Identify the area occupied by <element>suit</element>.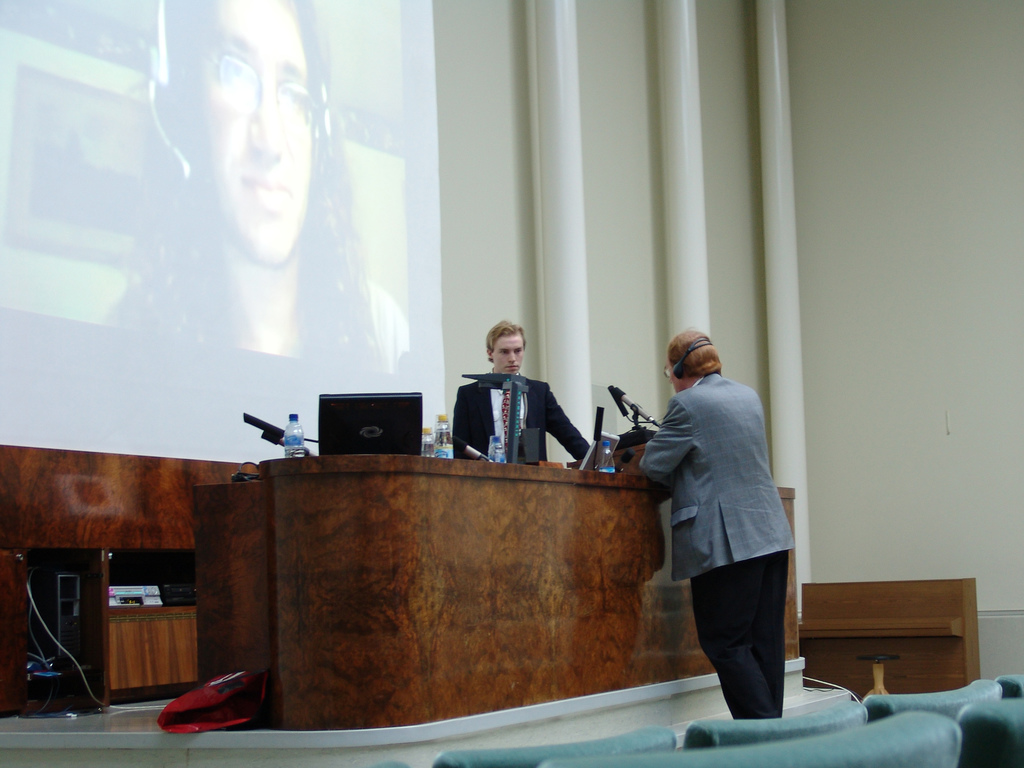
Area: [447, 361, 563, 470].
